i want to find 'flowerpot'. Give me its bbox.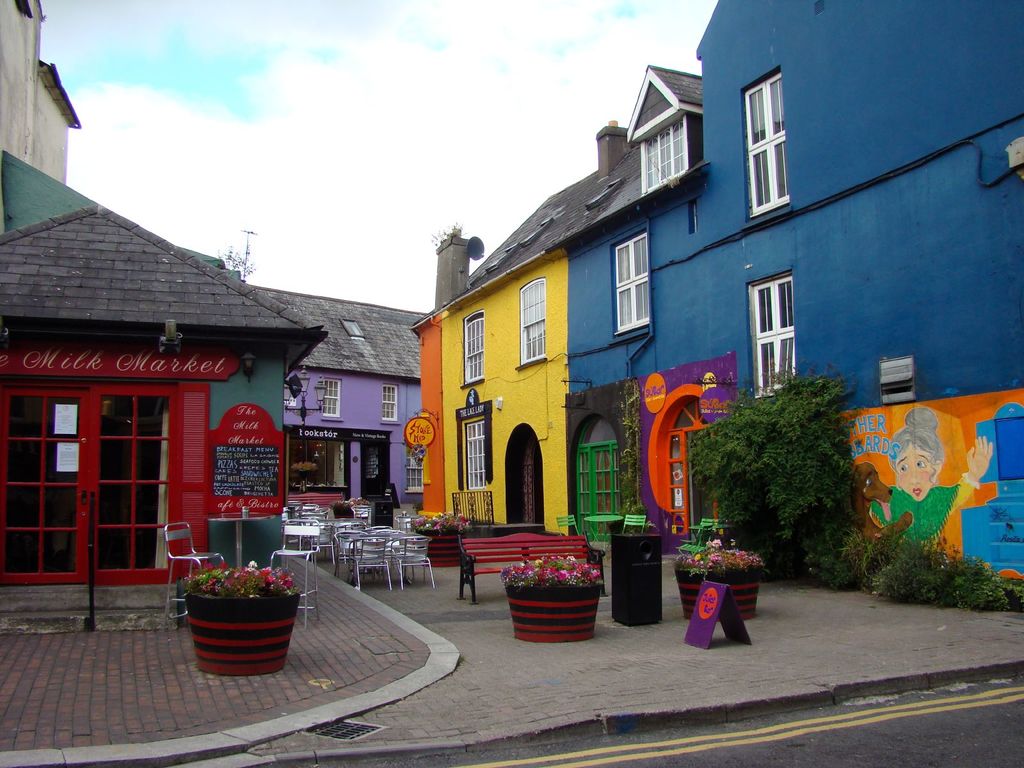
rect(673, 567, 762, 621).
